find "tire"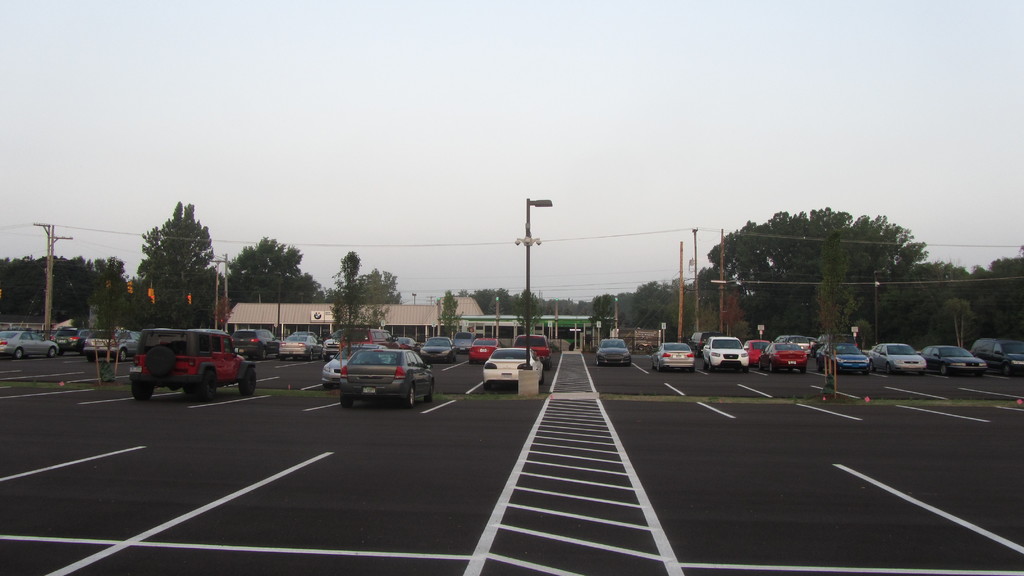
[117,348,129,361]
